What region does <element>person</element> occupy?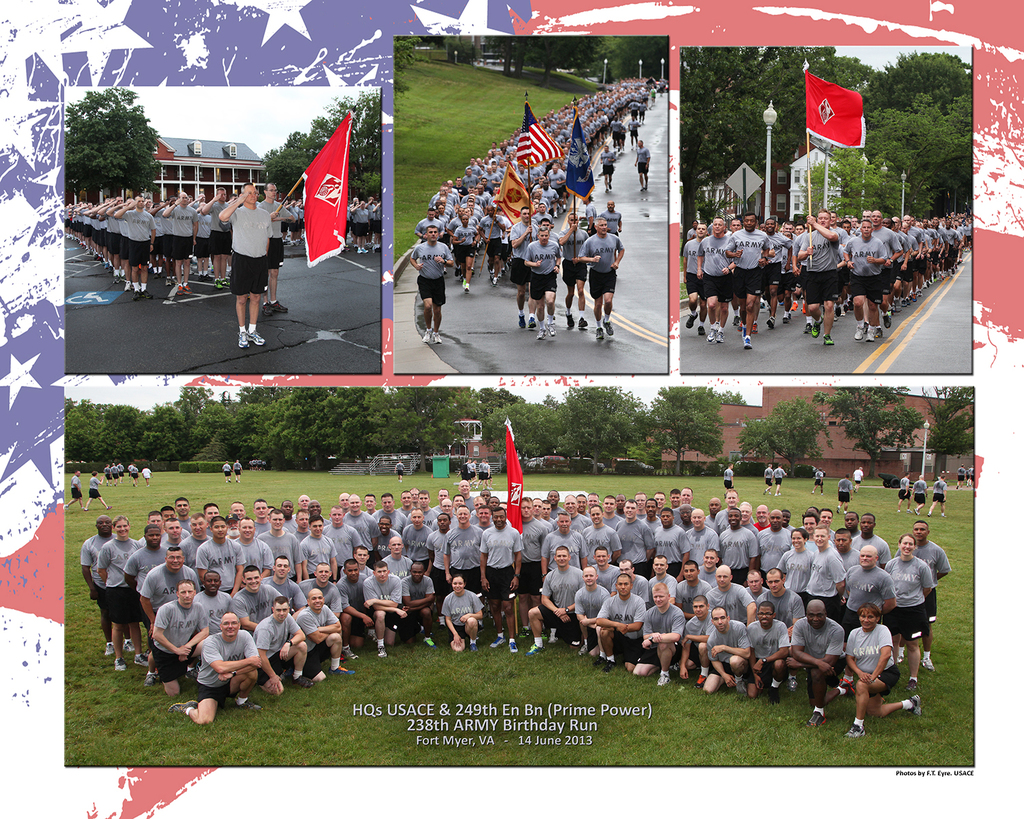
<region>800, 529, 845, 623</region>.
